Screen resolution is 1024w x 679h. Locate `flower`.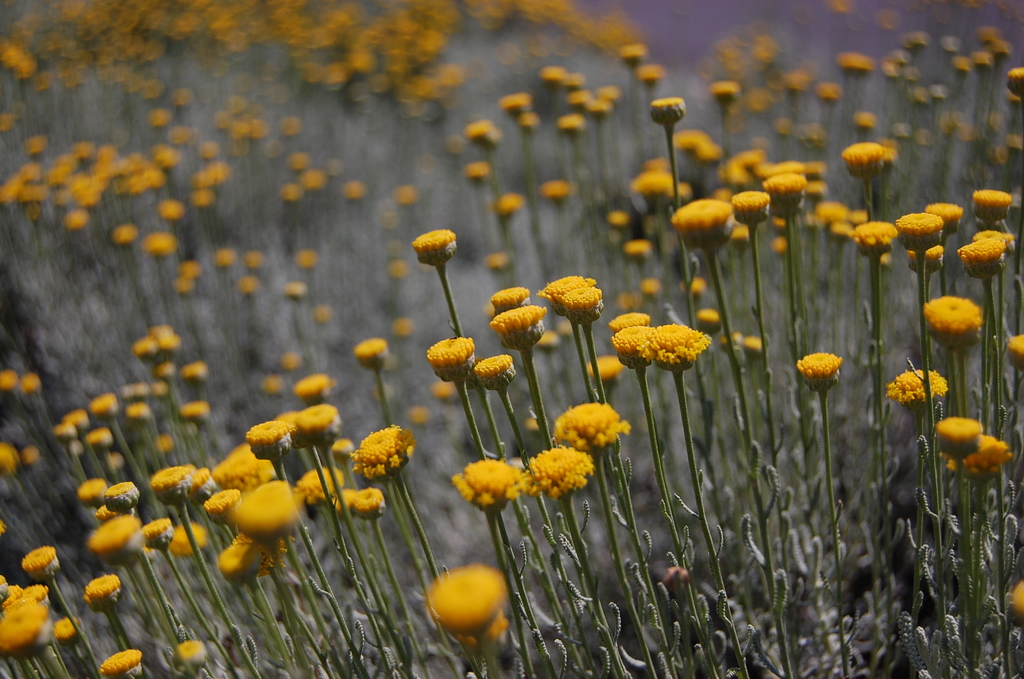
[x1=171, y1=122, x2=195, y2=145].
